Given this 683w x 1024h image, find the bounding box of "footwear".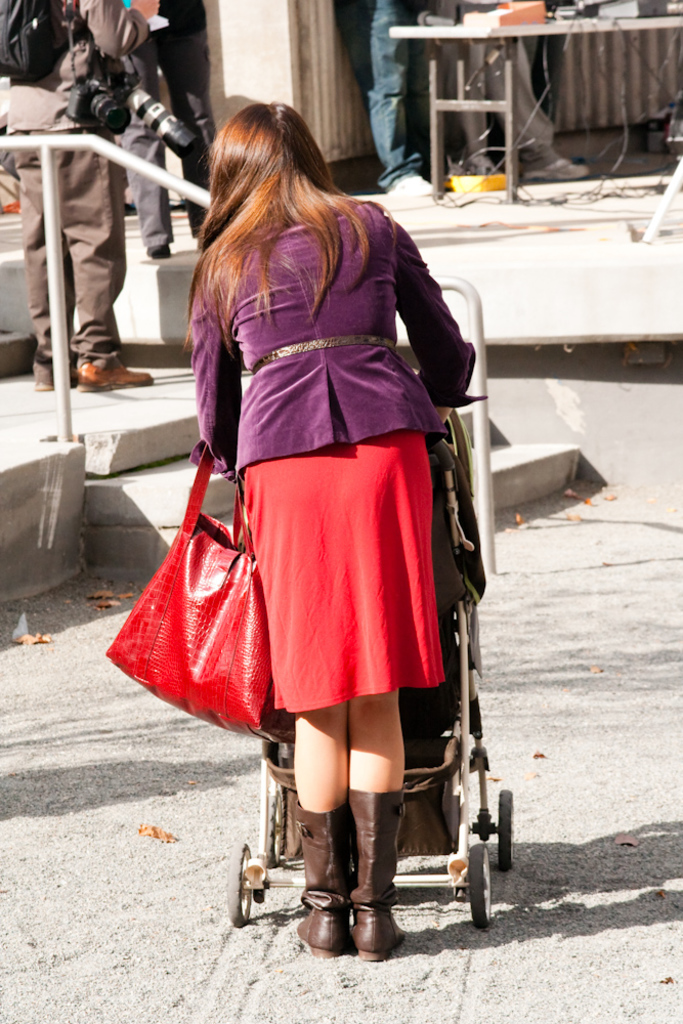
x1=34, y1=376, x2=57, y2=391.
